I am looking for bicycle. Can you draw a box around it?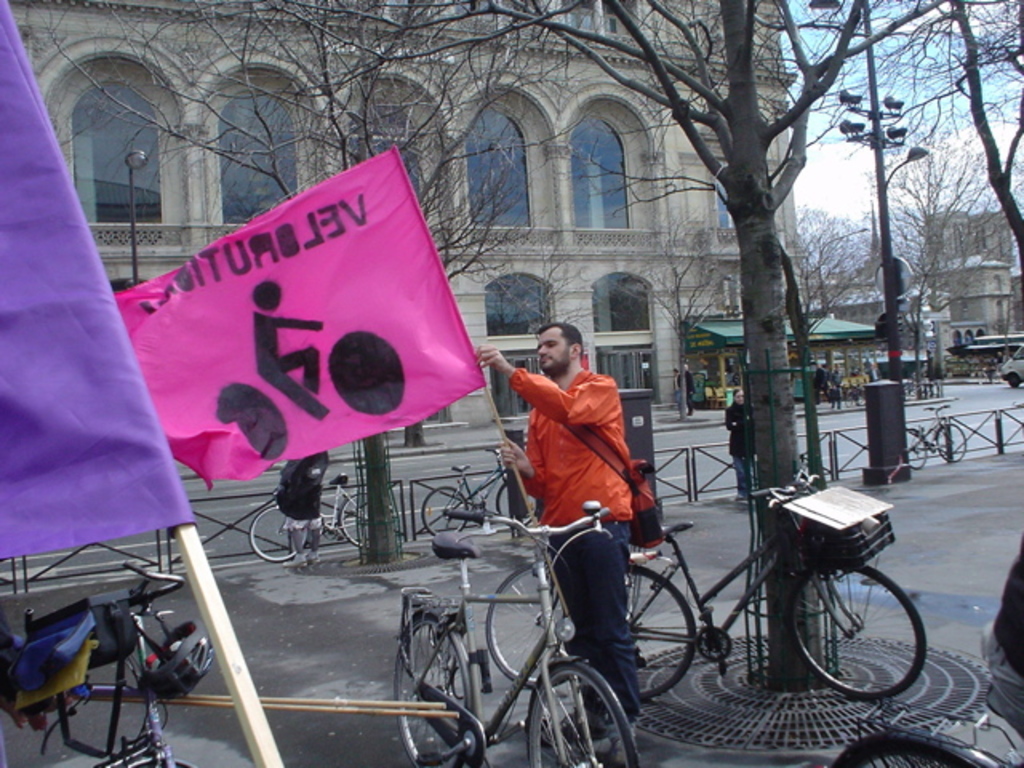
Sure, the bounding box is [382, 507, 659, 766].
